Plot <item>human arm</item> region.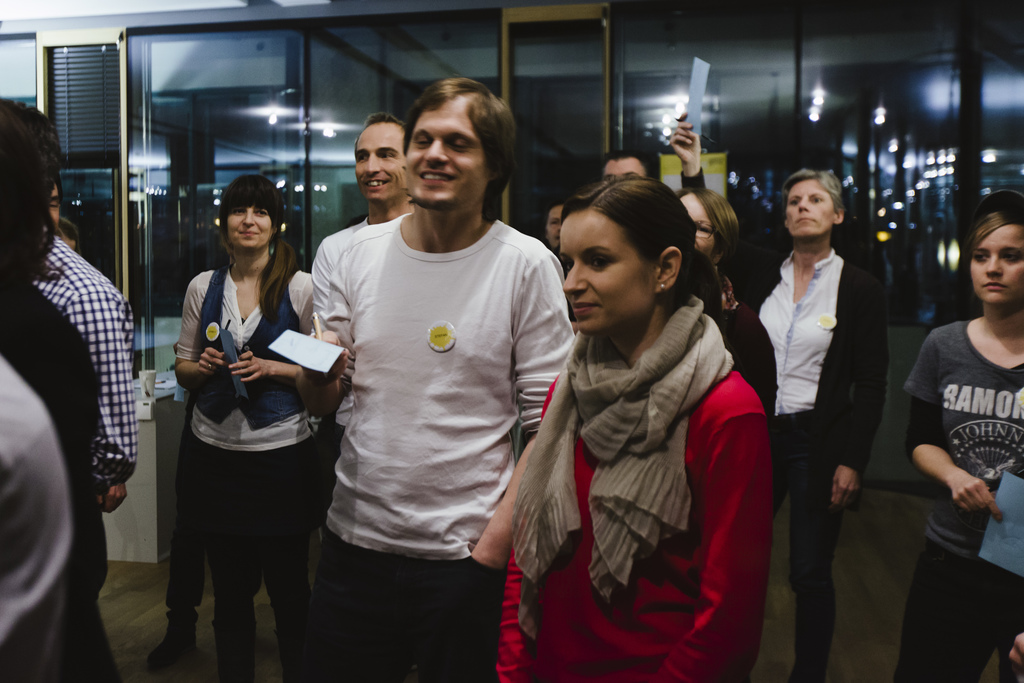
Plotted at box(225, 350, 301, 383).
